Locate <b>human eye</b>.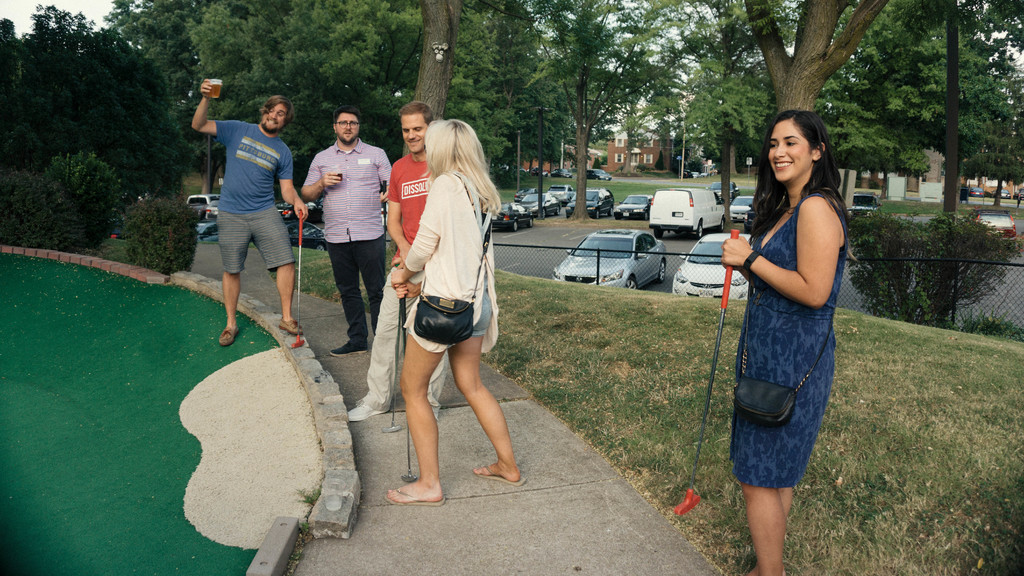
Bounding box: Rect(771, 141, 779, 150).
